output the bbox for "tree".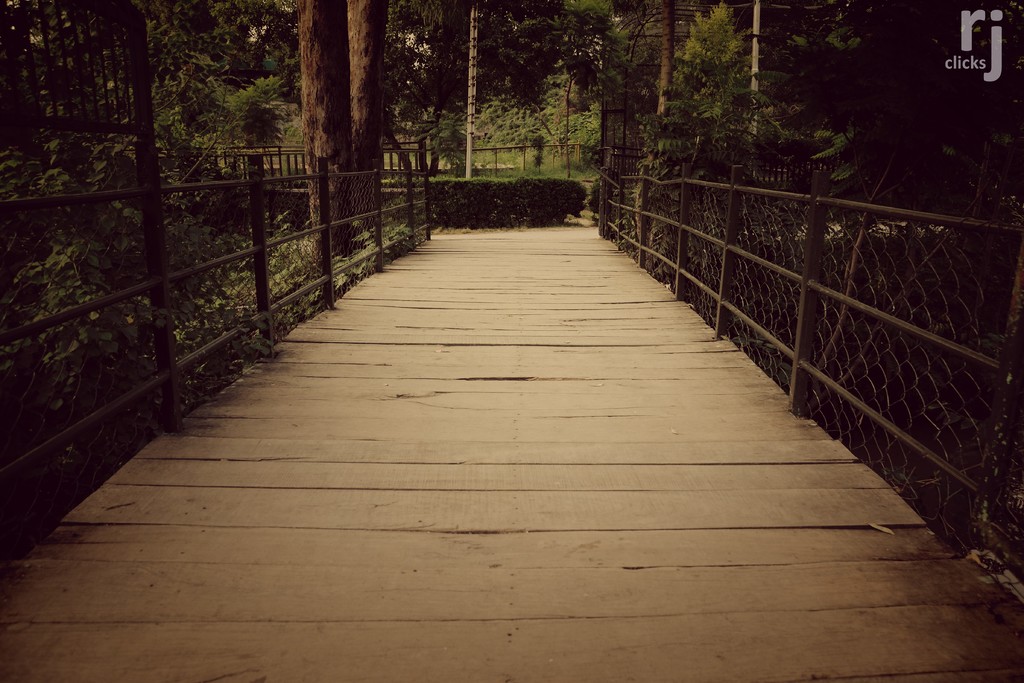
[406,0,473,213].
